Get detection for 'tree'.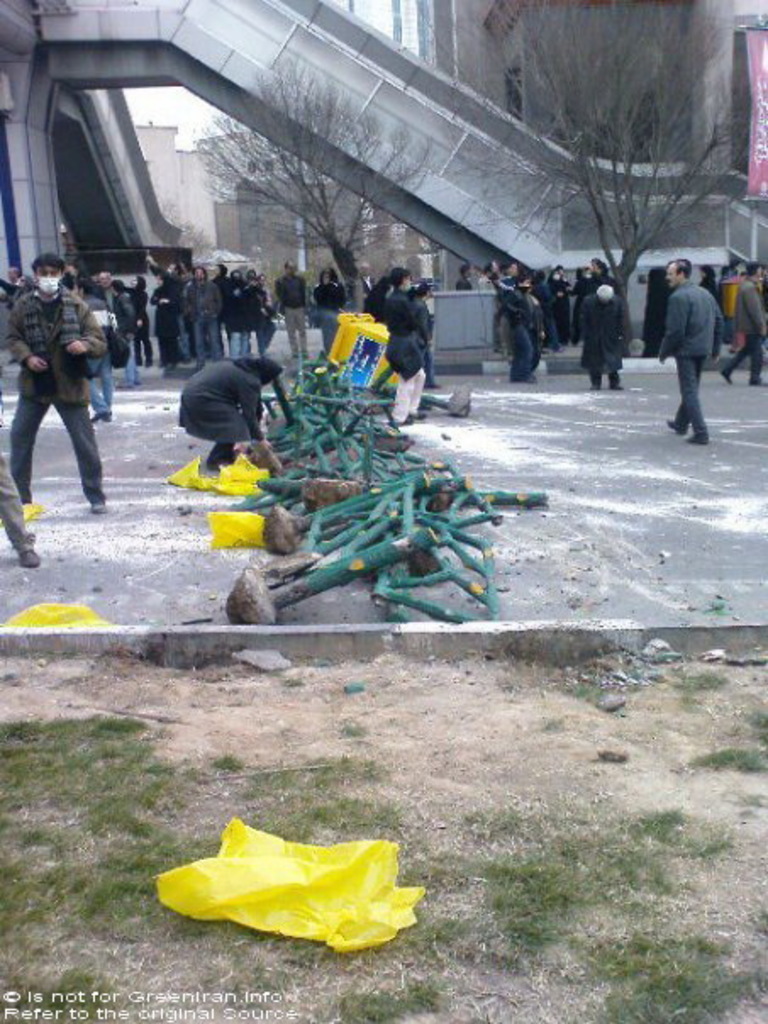
Detection: 188/32/420/344.
